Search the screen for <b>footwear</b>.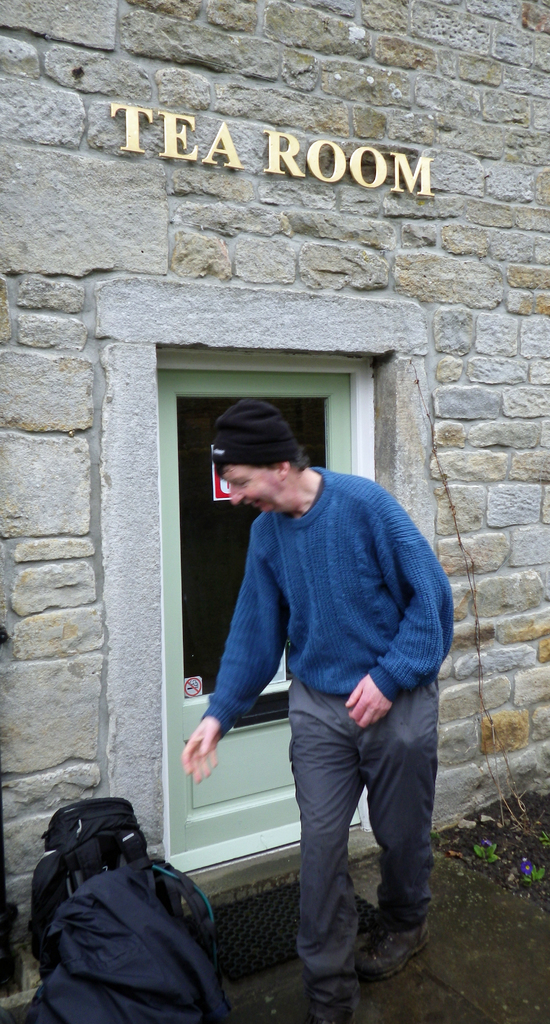
Found at crop(353, 906, 424, 981).
